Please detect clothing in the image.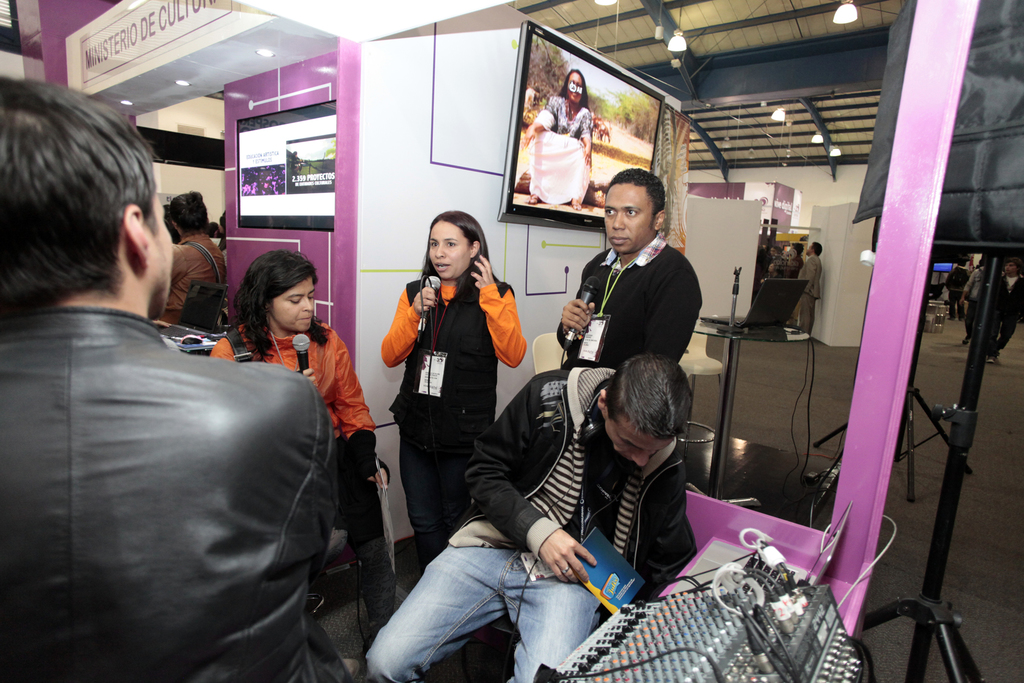
bbox(360, 361, 696, 682).
